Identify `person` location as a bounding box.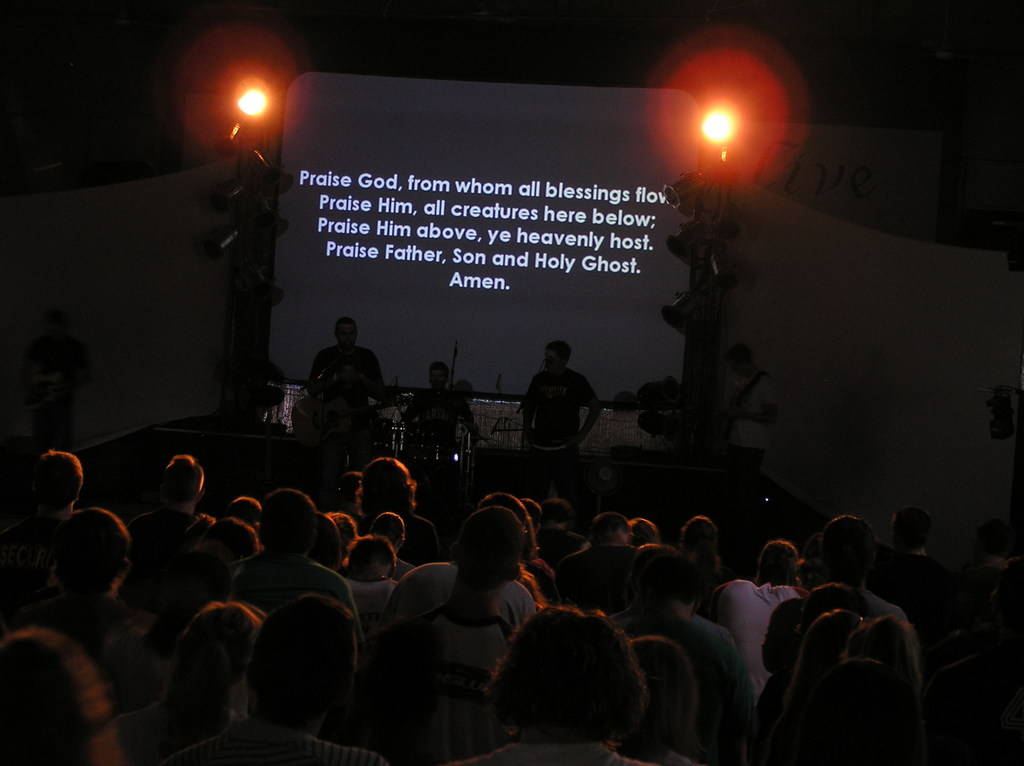
crop(16, 500, 134, 653).
